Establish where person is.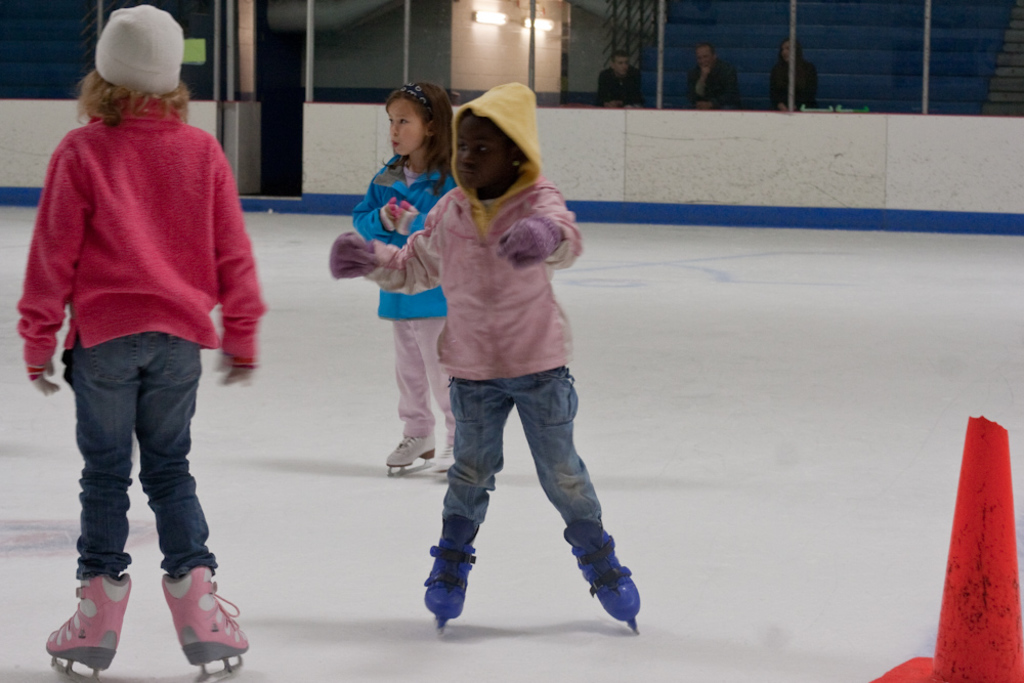
Established at [594,41,660,117].
